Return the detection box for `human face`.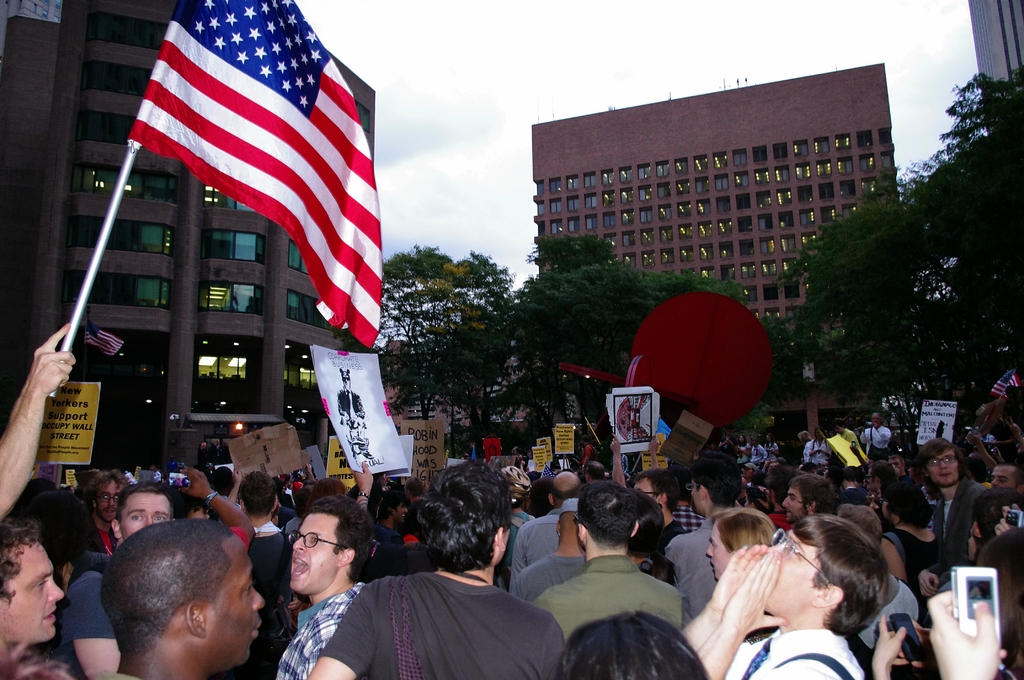
locate(705, 528, 731, 582).
